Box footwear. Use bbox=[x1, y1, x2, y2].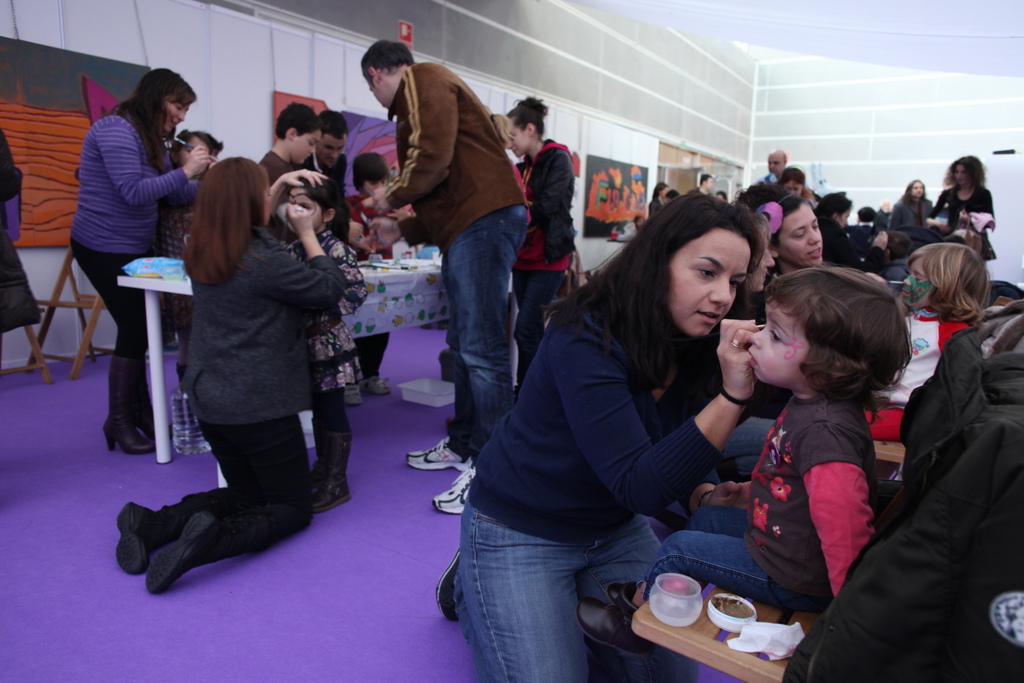
bbox=[430, 461, 475, 514].
